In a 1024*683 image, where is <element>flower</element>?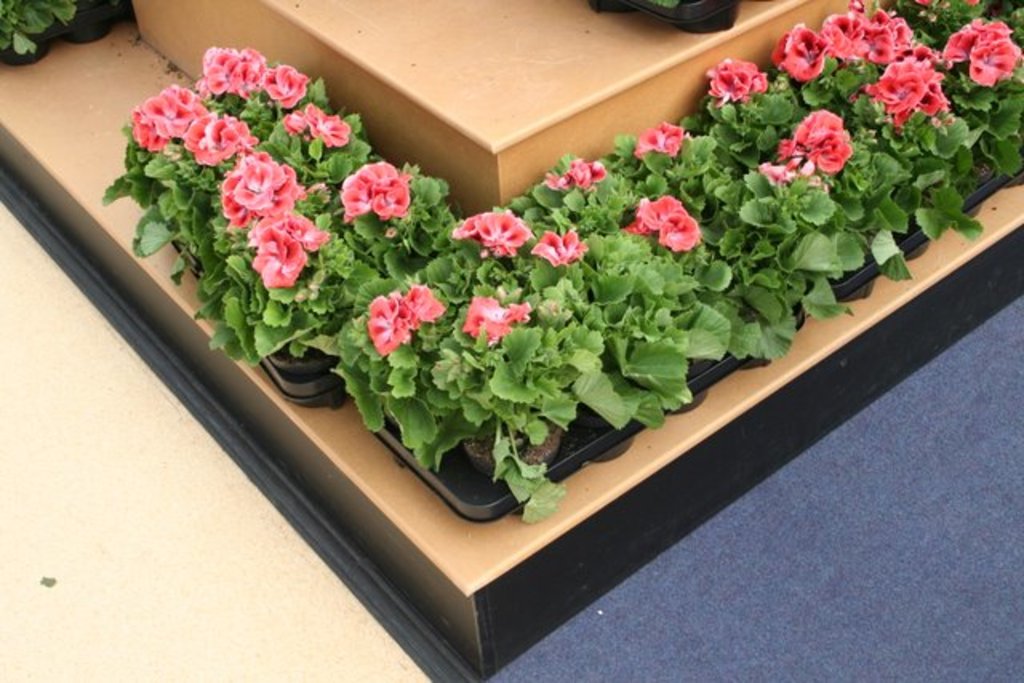
[left=733, top=56, right=771, bottom=86].
